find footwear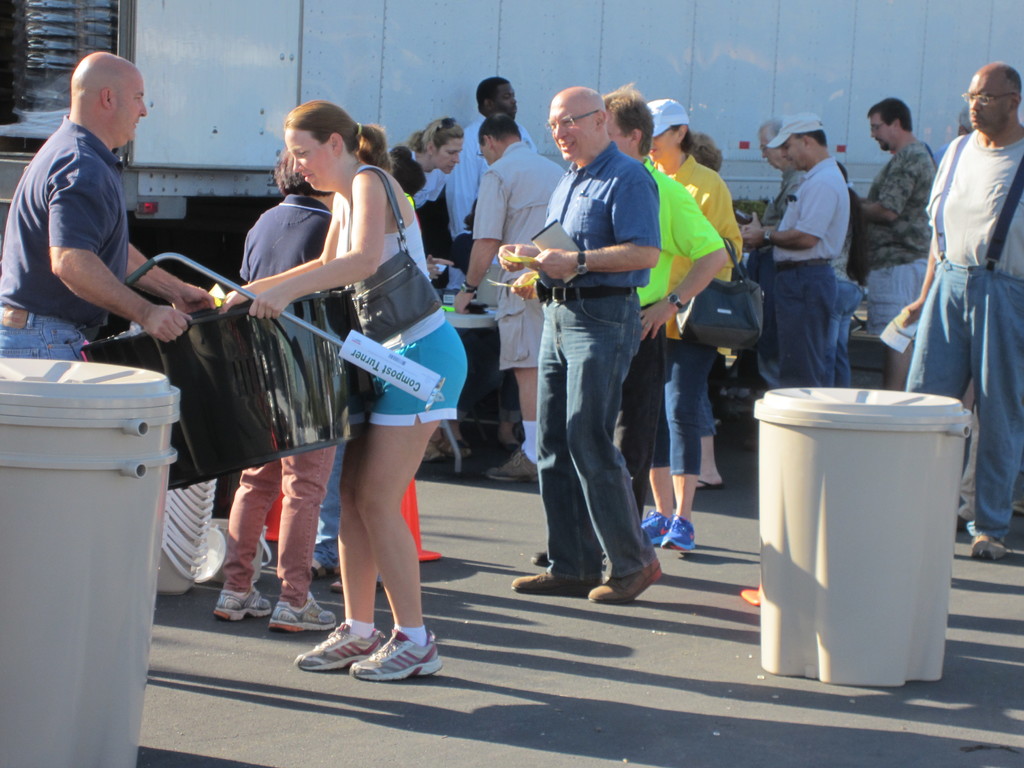
516:570:598:598
